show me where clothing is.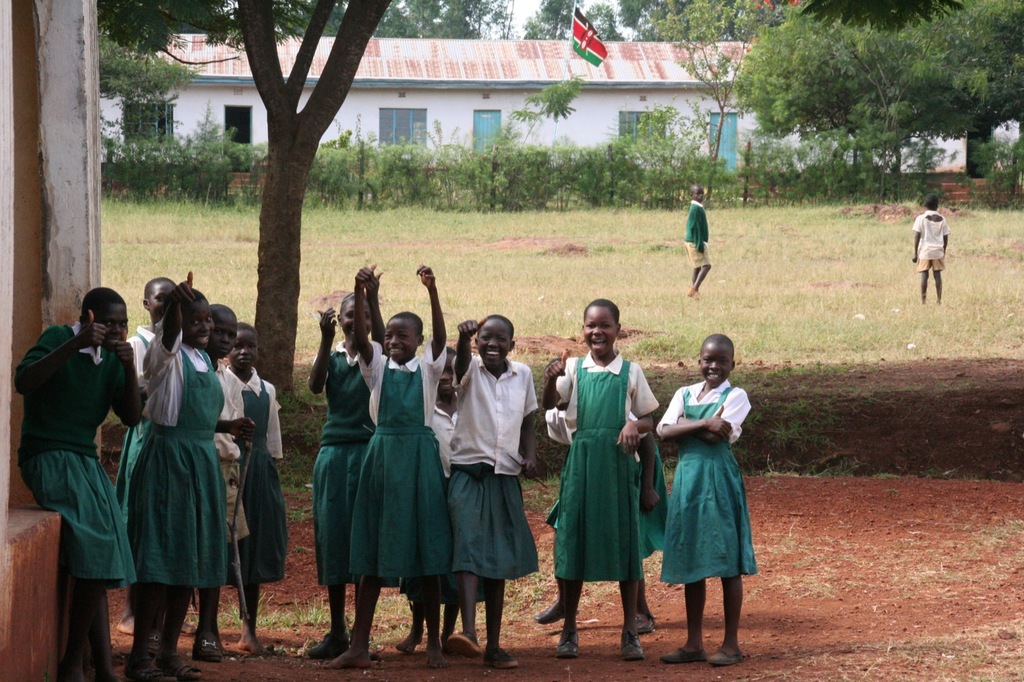
clothing is at 547,353,658,578.
